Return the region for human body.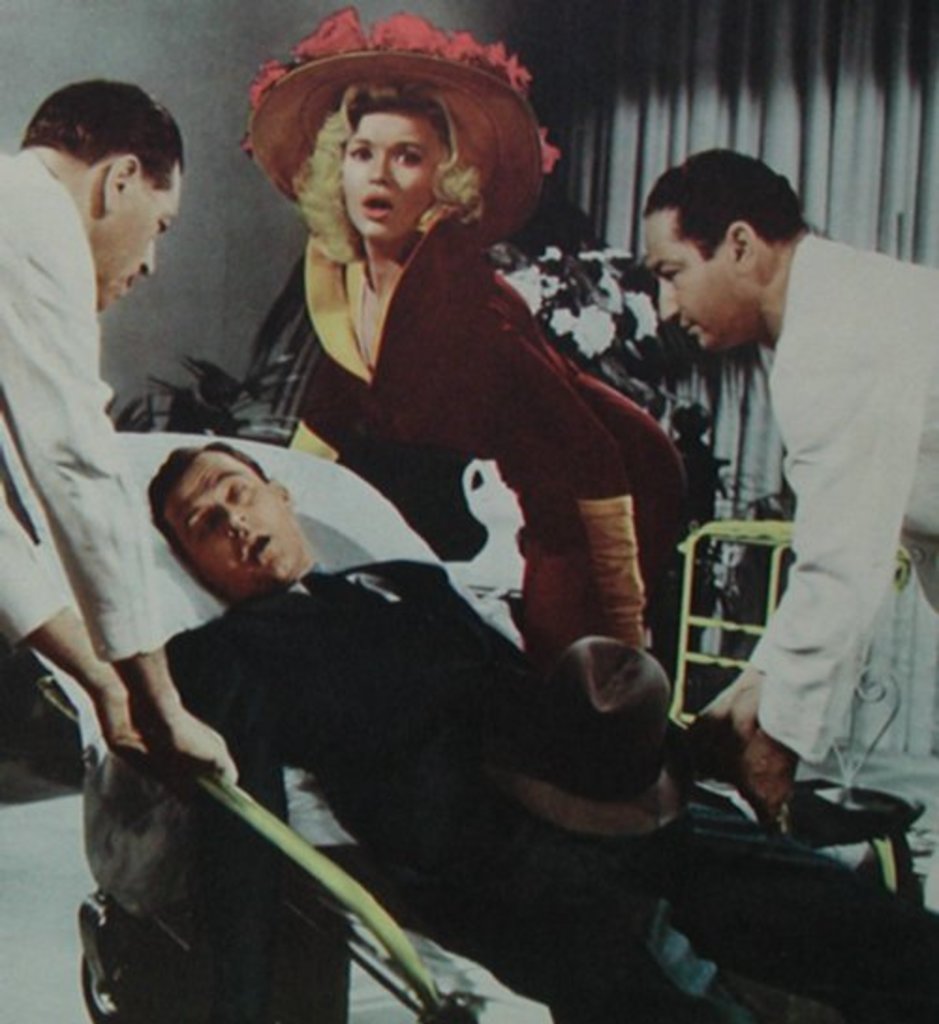
bbox=[145, 440, 937, 1022].
